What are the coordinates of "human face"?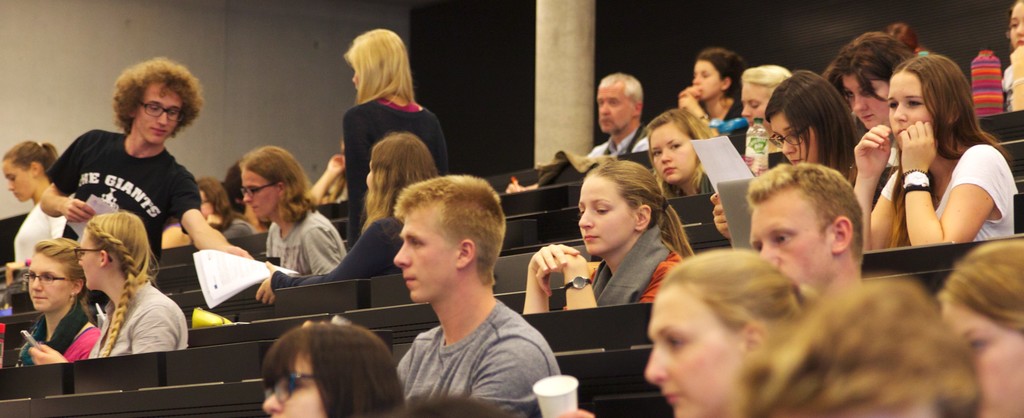
[x1=135, y1=83, x2=175, y2=147].
